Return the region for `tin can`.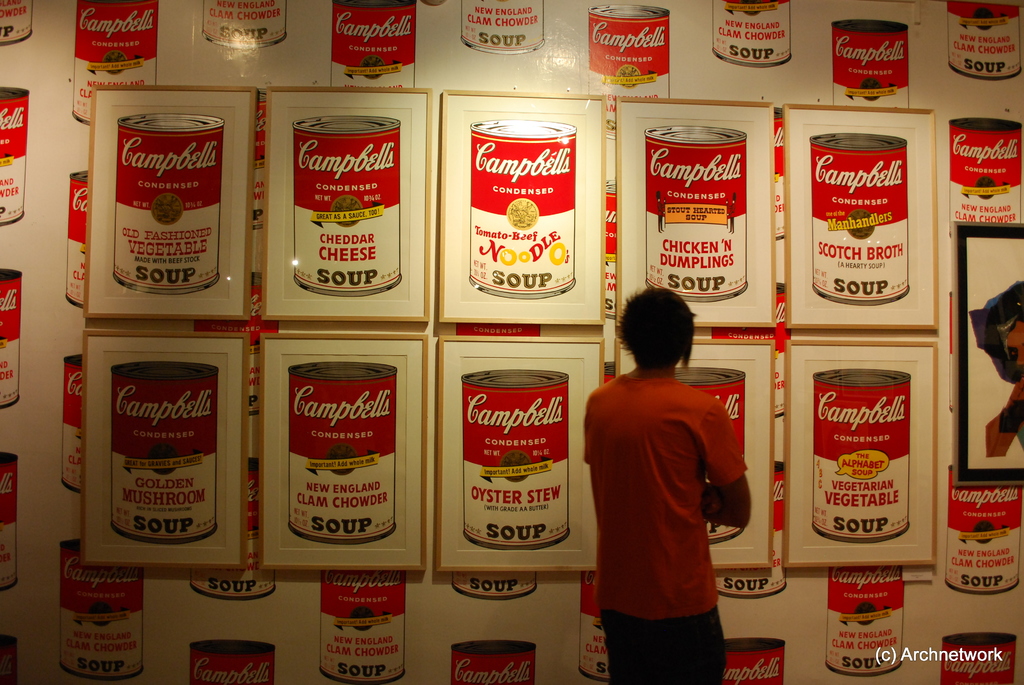
(63, 352, 81, 489).
